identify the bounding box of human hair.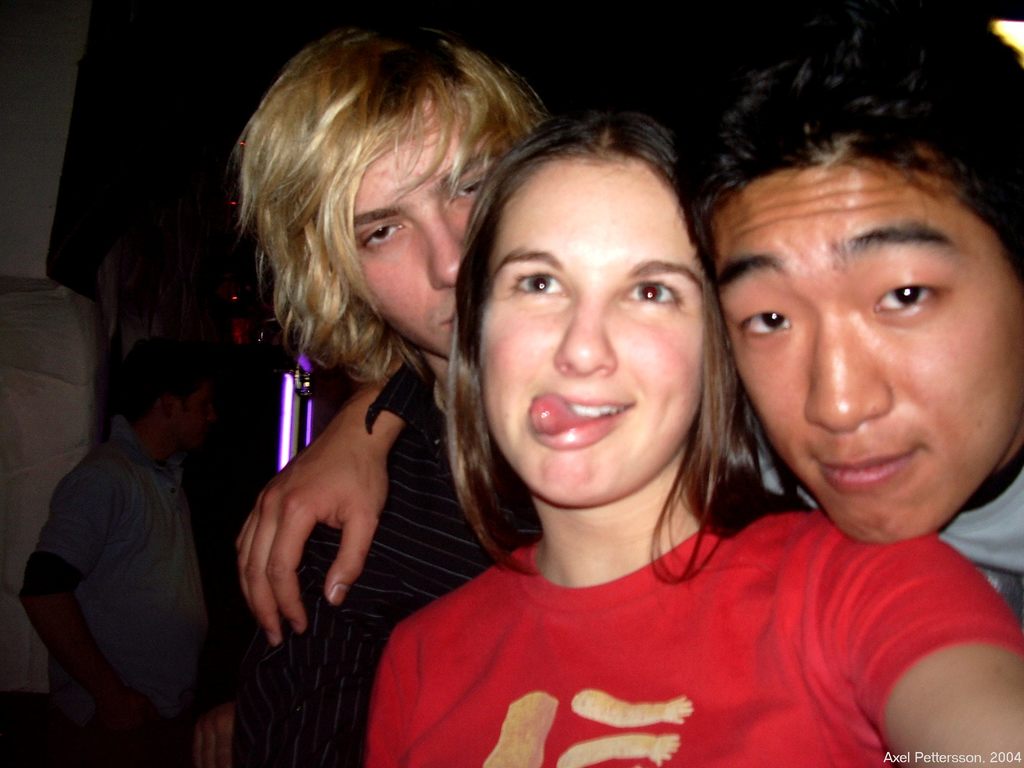
locate(237, 20, 551, 378).
